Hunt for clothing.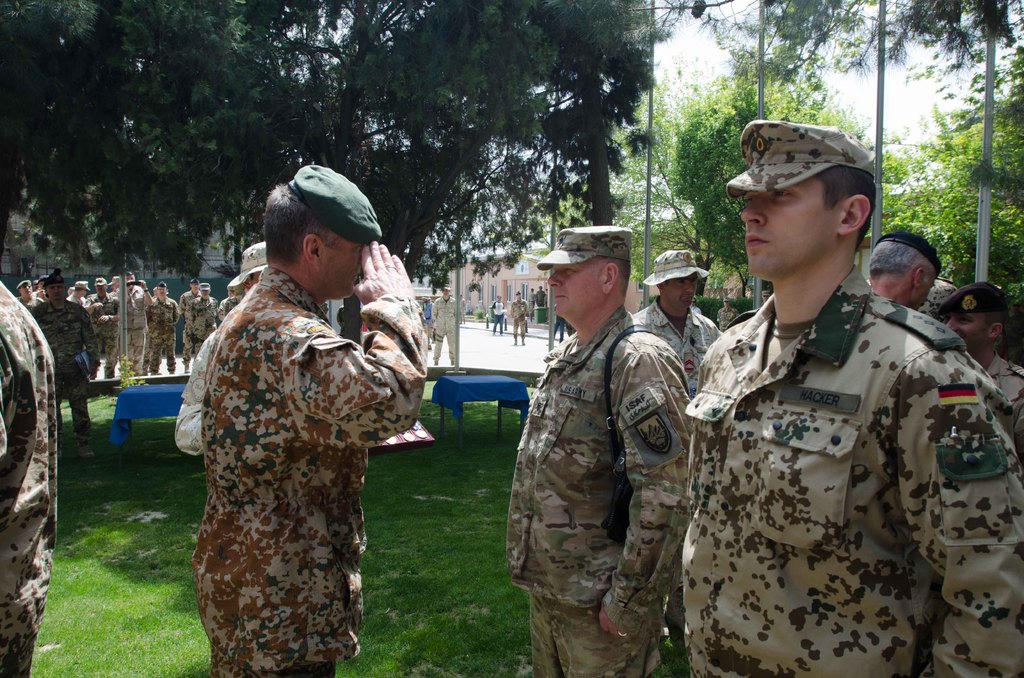
Hunted down at crop(989, 352, 1023, 461).
